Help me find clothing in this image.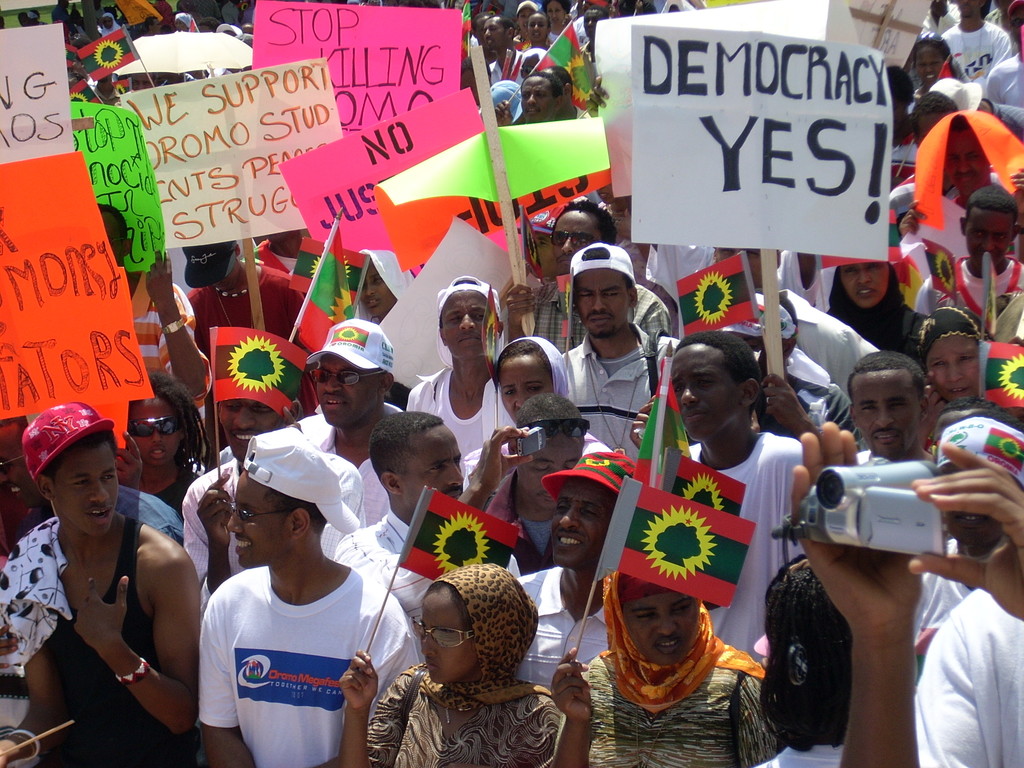
Found it: x1=514, y1=568, x2=616, y2=689.
